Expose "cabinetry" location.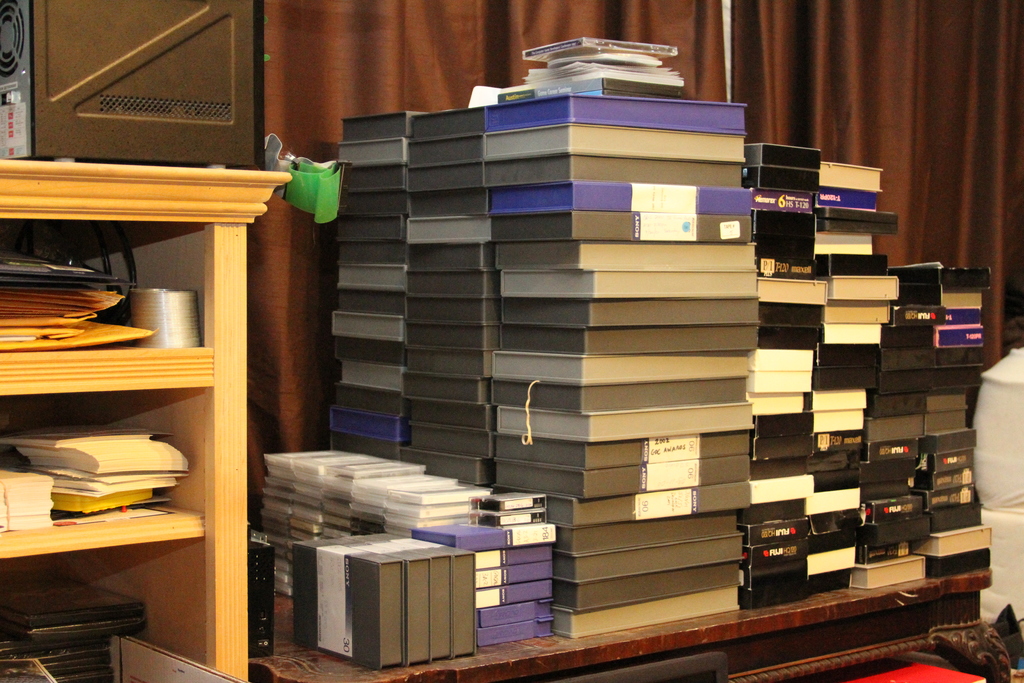
Exposed at 0 159 285 364.
